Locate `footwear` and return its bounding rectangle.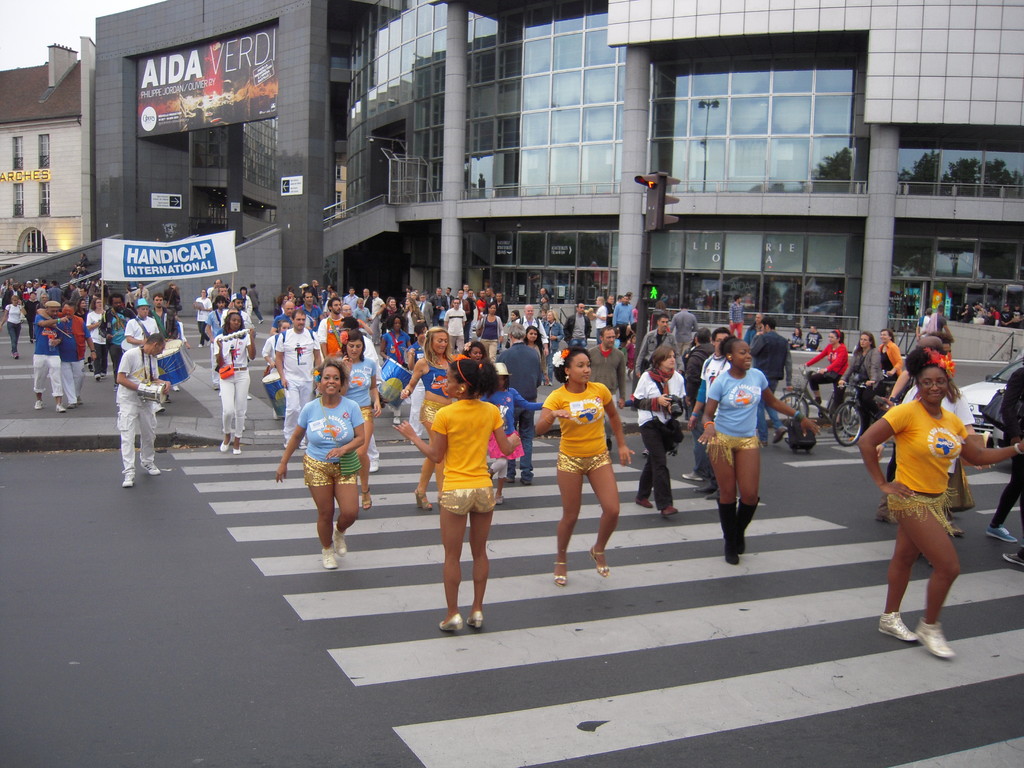
<bbox>660, 504, 678, 518</bbox>.
